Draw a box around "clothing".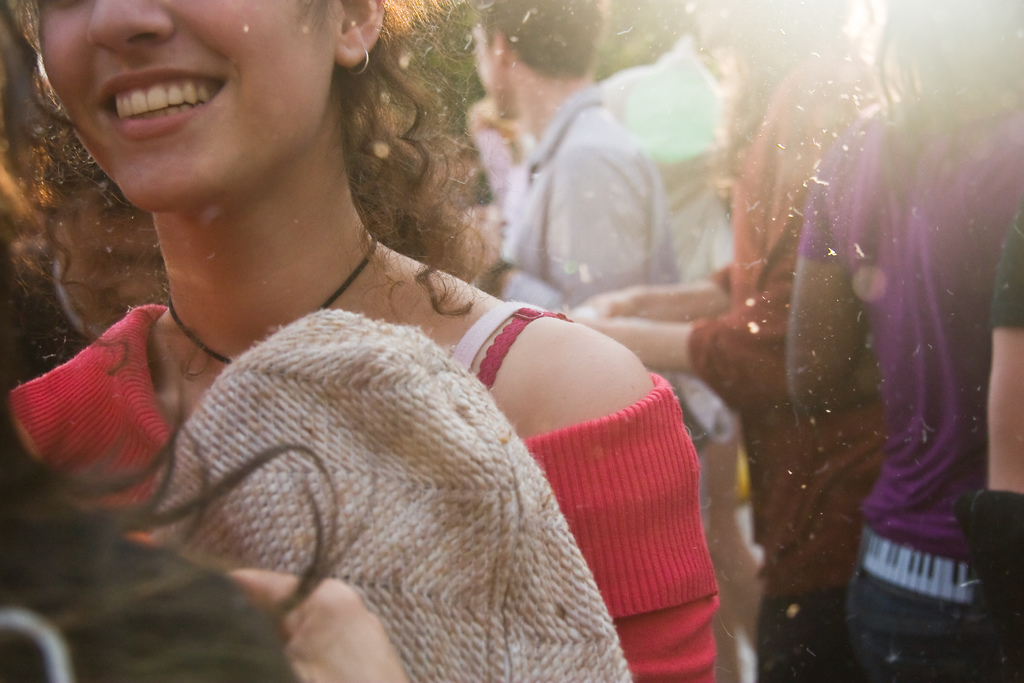
select_region(688, 45, 911, 682).
